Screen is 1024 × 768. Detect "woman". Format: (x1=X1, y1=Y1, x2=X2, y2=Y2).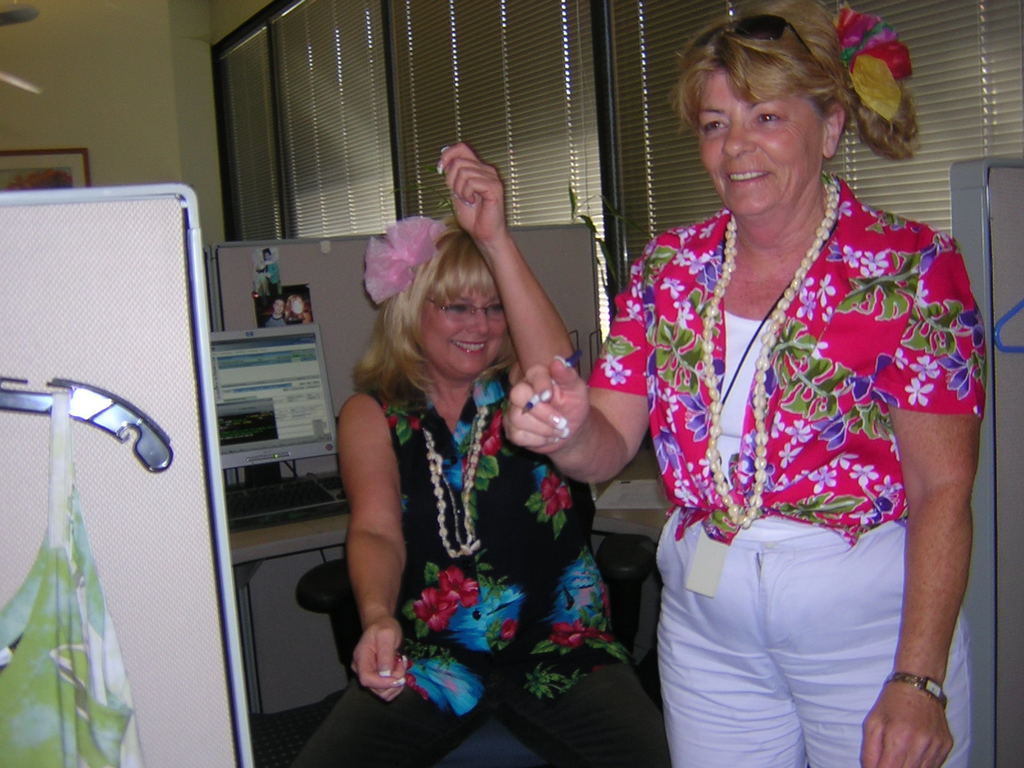
(x1=502, y1=3, x2=993, y2=767).
